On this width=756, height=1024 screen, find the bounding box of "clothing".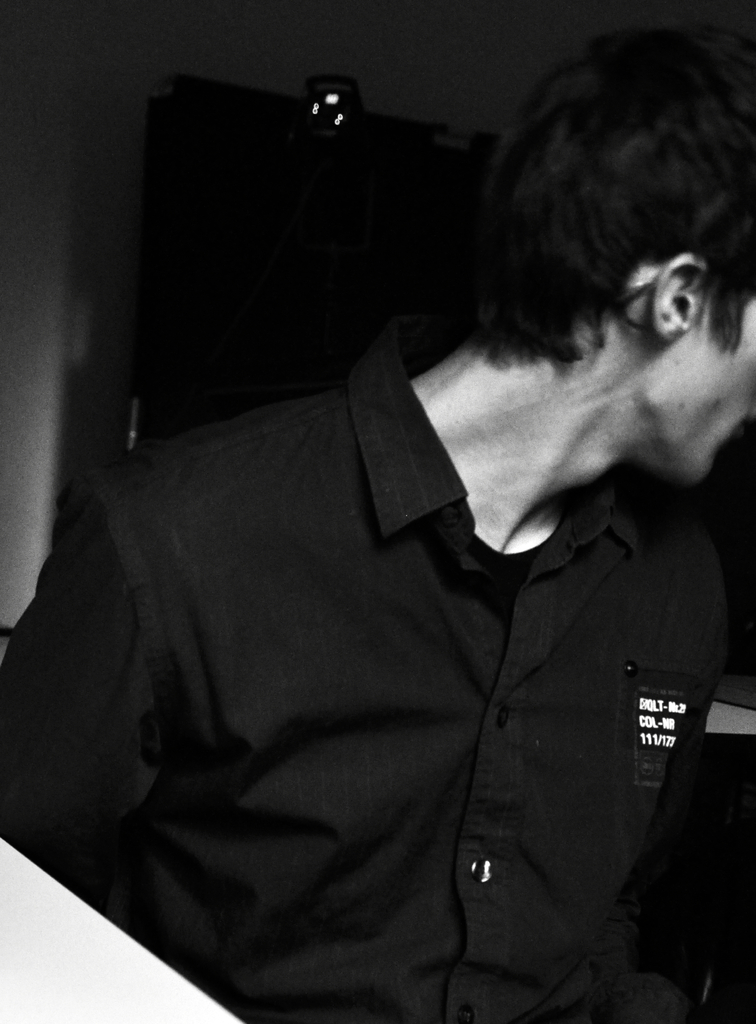
Bounding box: (left=60, top=235, right=745, bottom=1023).
